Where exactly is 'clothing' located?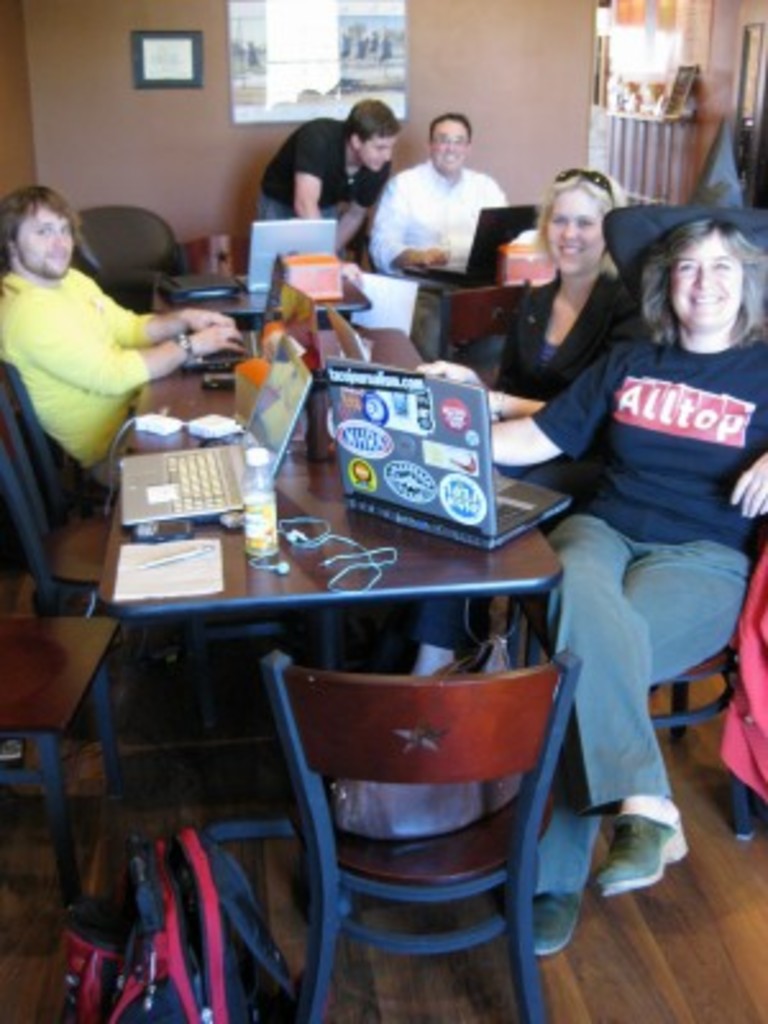
Its bounding box is rect(261, 115, 387, 230).
